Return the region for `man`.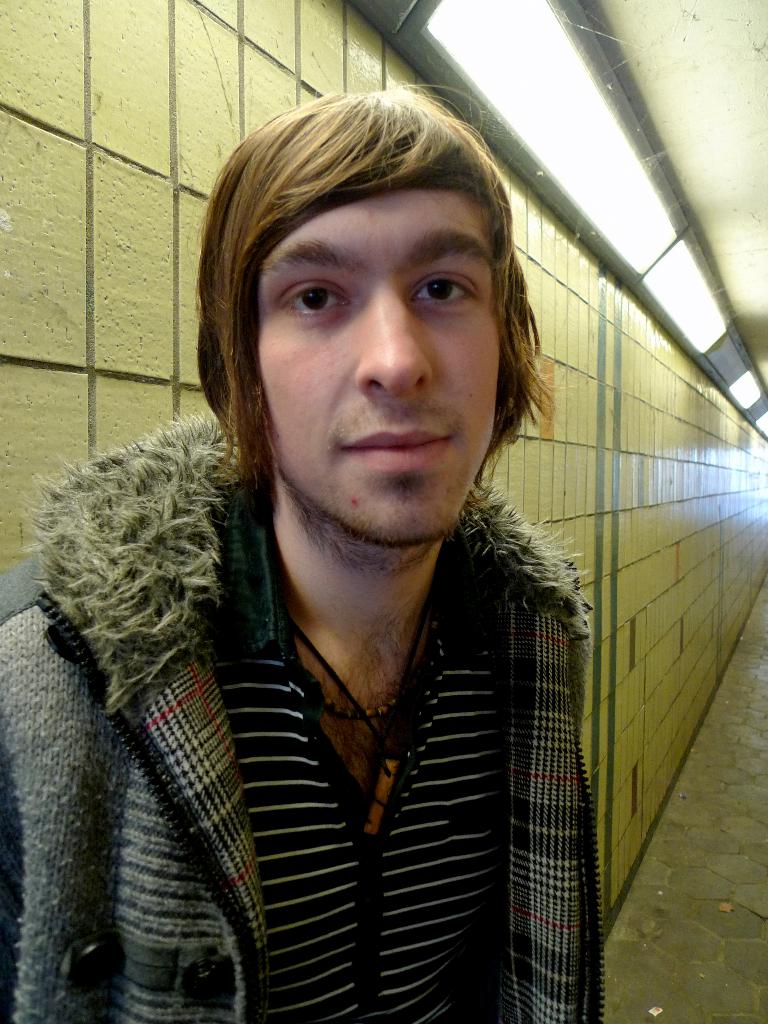
bbox=[58, 51, 664, 1023].
